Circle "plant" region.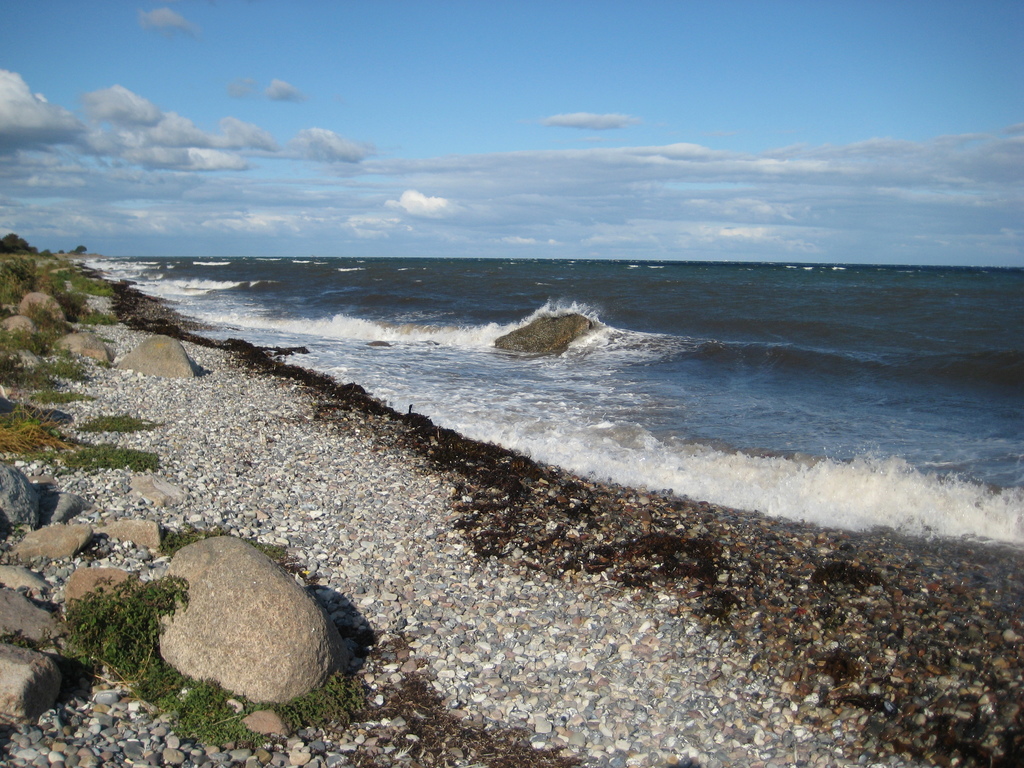
Region: 78/310/116/328.
